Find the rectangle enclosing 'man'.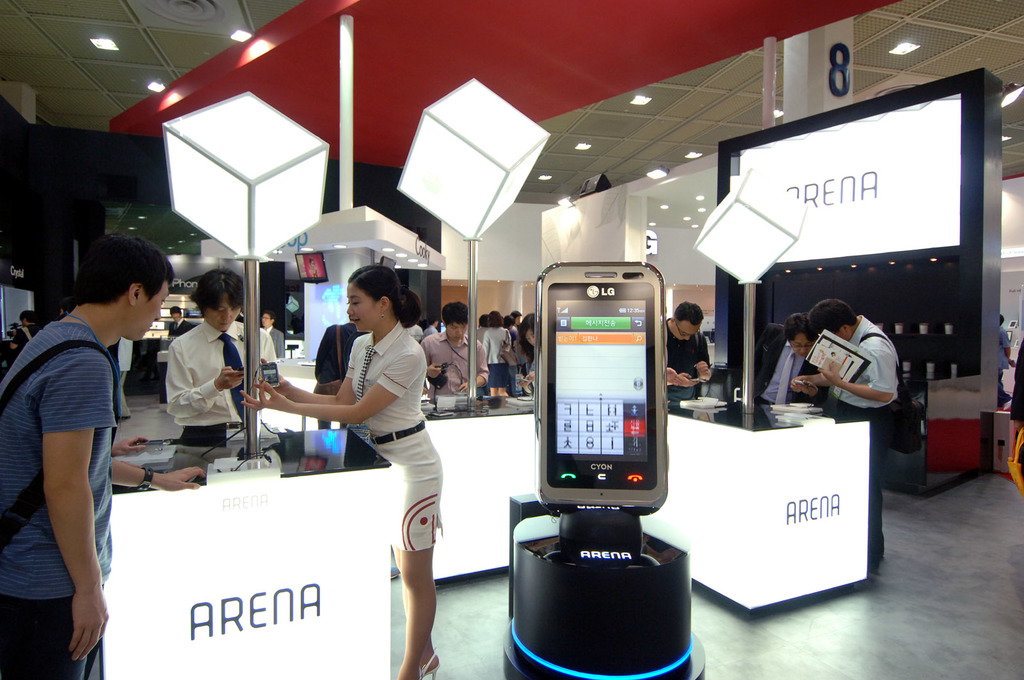
box(509, 311, 522, 329).
